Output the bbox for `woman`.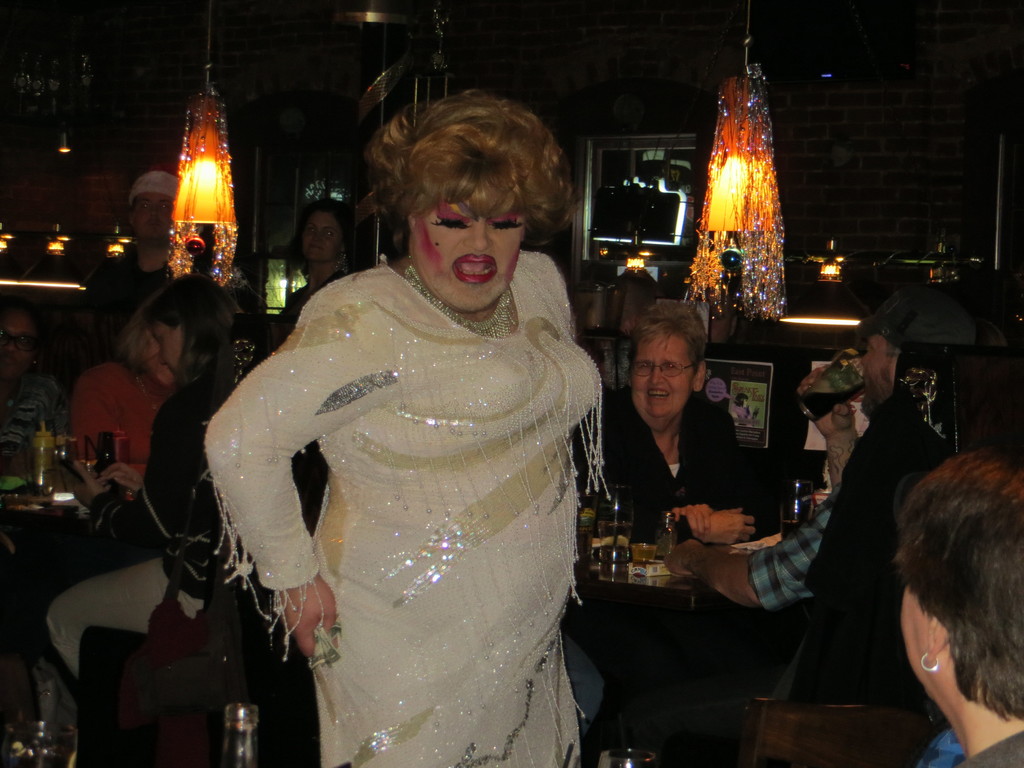
box=[879, 450, 1023, 767].
